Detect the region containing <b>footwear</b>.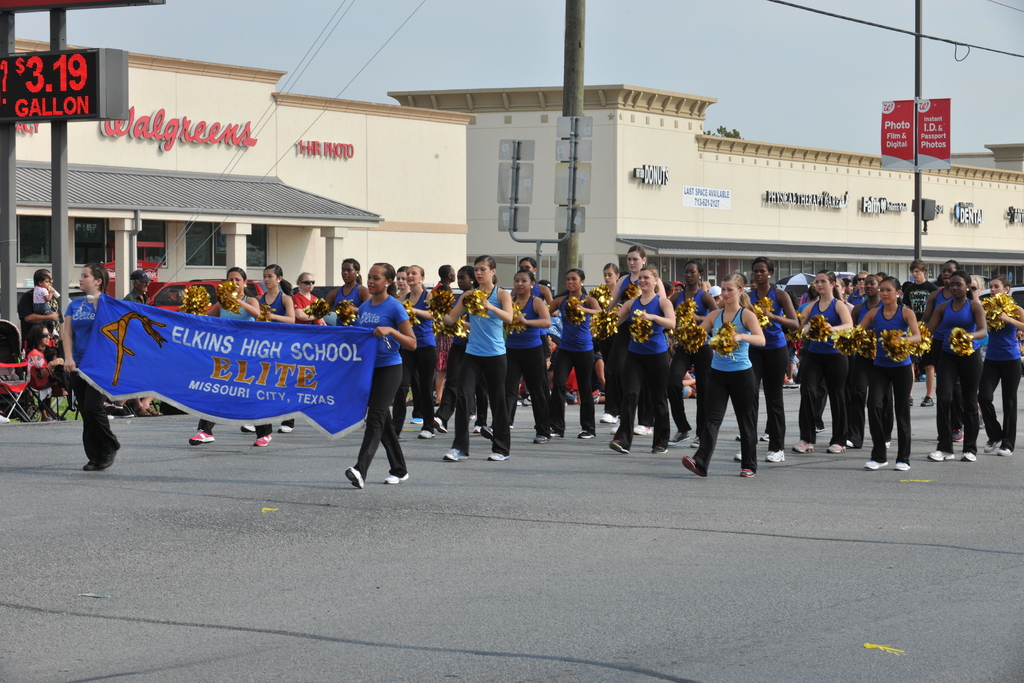
x1=279 y1=425 x2=293 y2=438.
